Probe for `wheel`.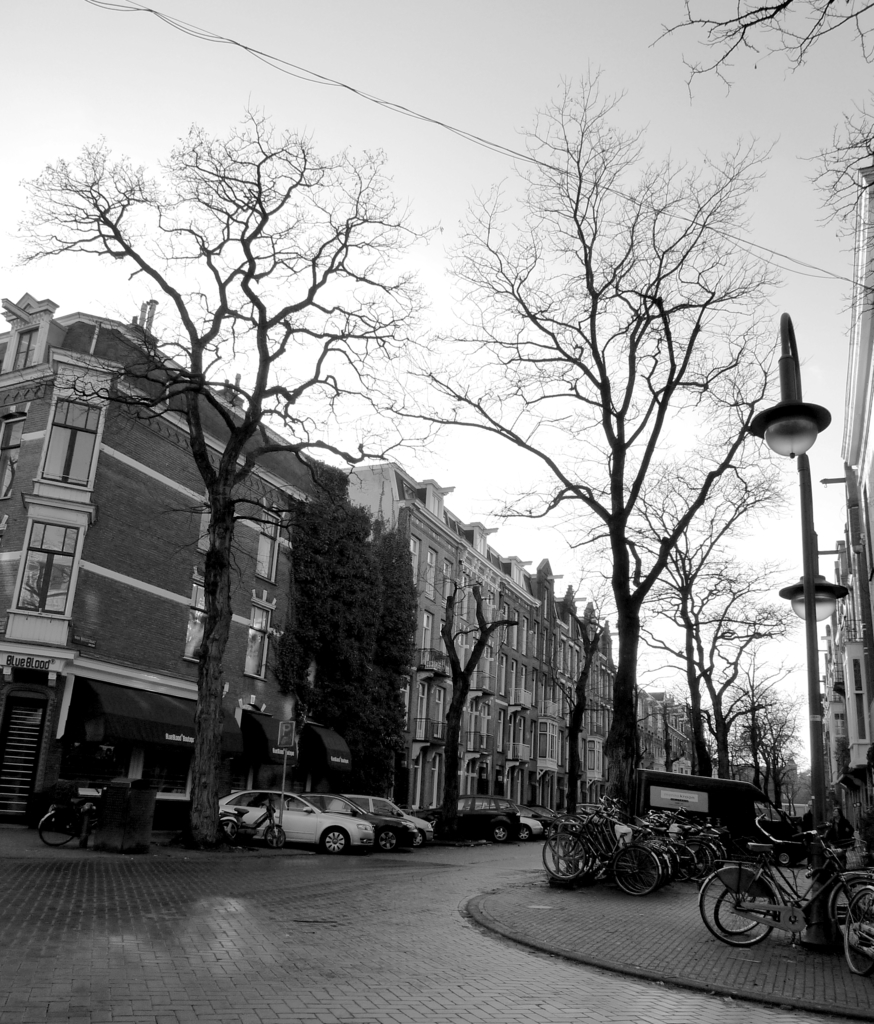
Probe result: 713 886 769 935.
